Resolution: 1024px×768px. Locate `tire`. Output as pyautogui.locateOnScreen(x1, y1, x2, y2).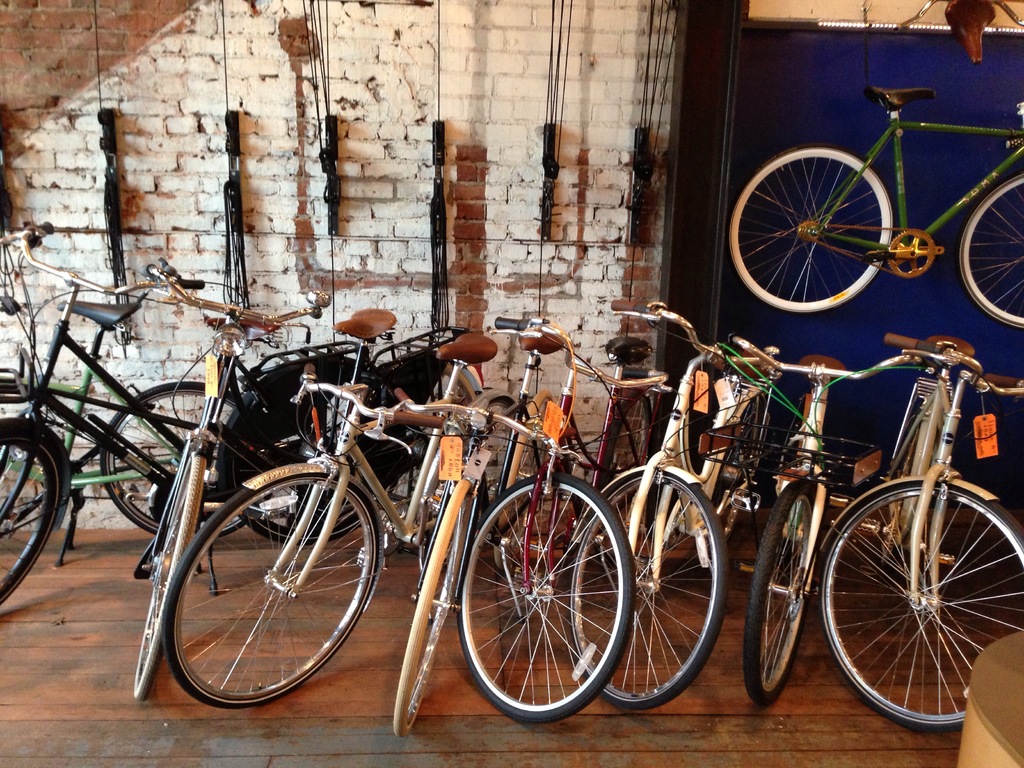
pyautogui.locateOnScreen(134, 452, 207, 701).
